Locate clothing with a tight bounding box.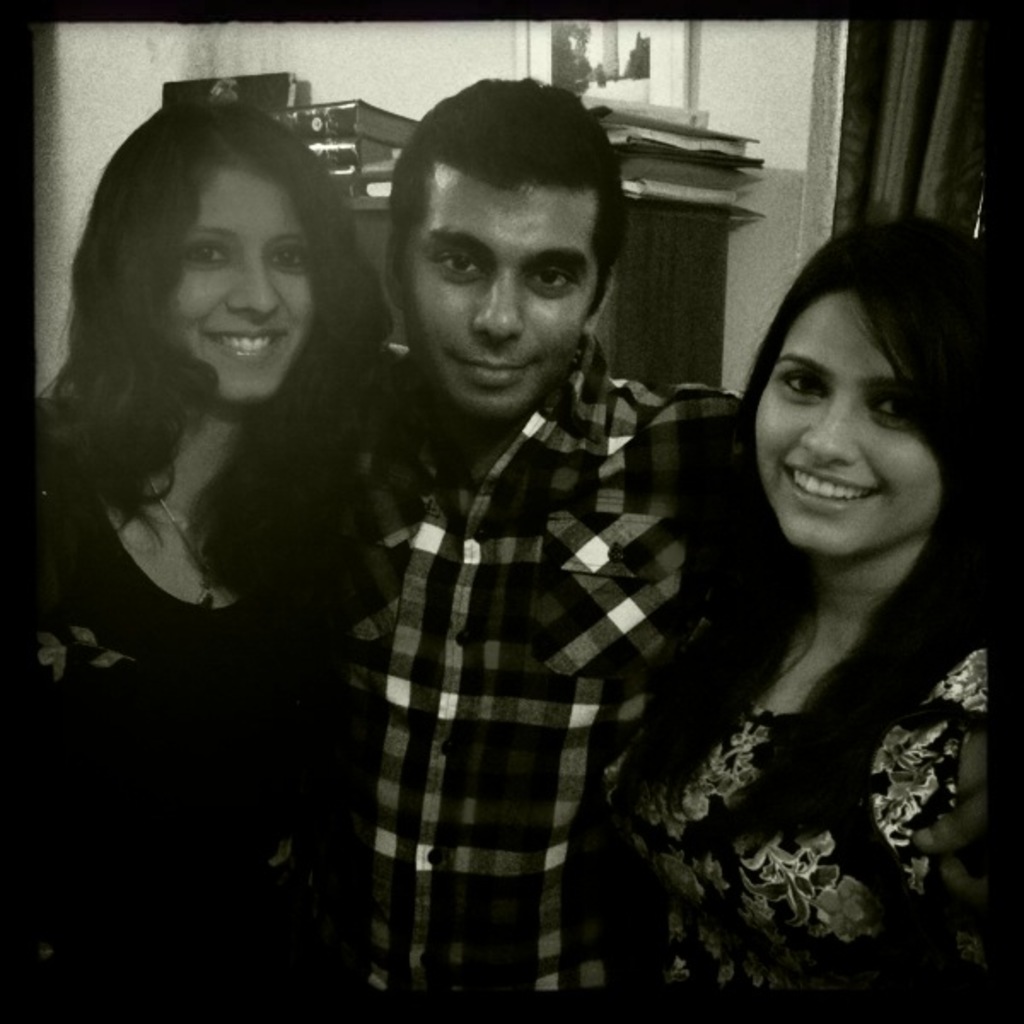
<bbox>606, 647, 980, 1022</bbox>.
